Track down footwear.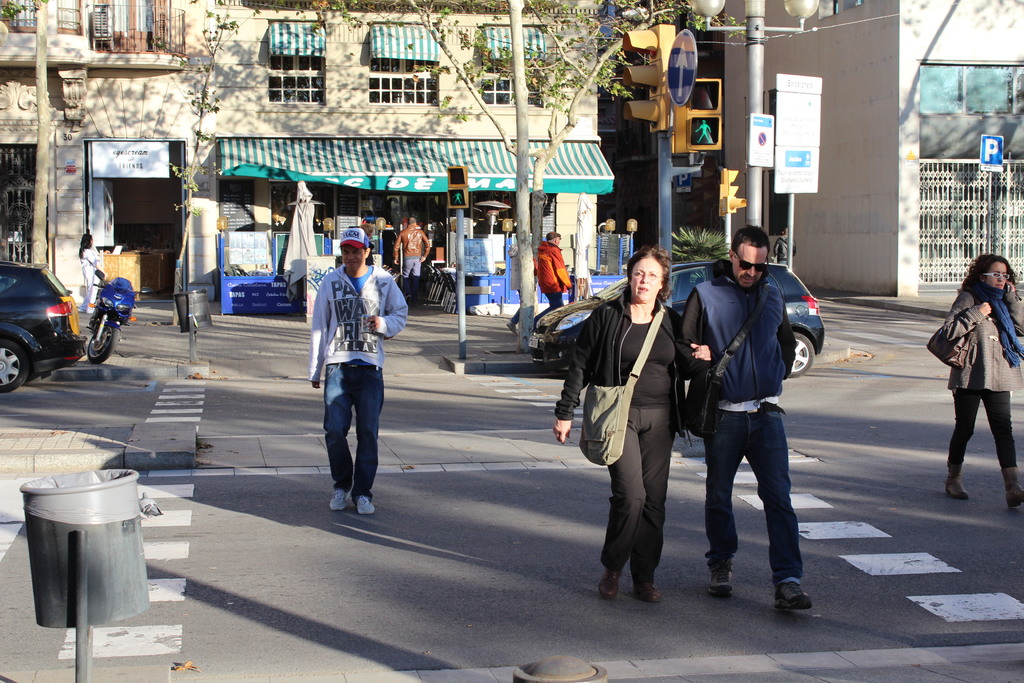
Tracked to x1=635, y1=583, x2=661, y2=602.
